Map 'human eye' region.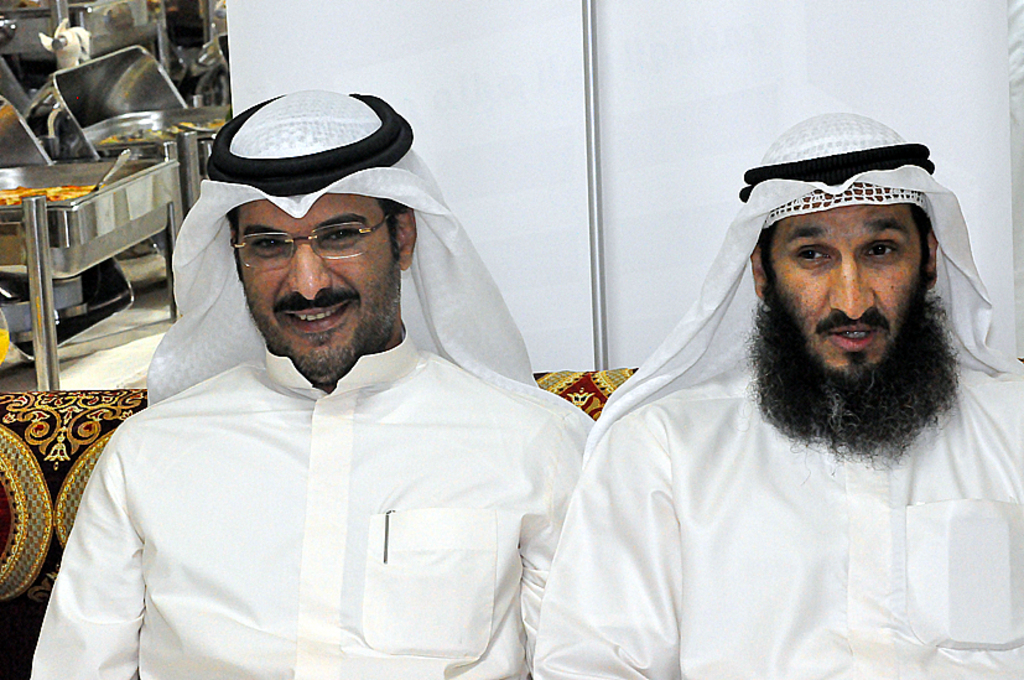
Mapped to left=791, top=243, right=833, bottom=266.
